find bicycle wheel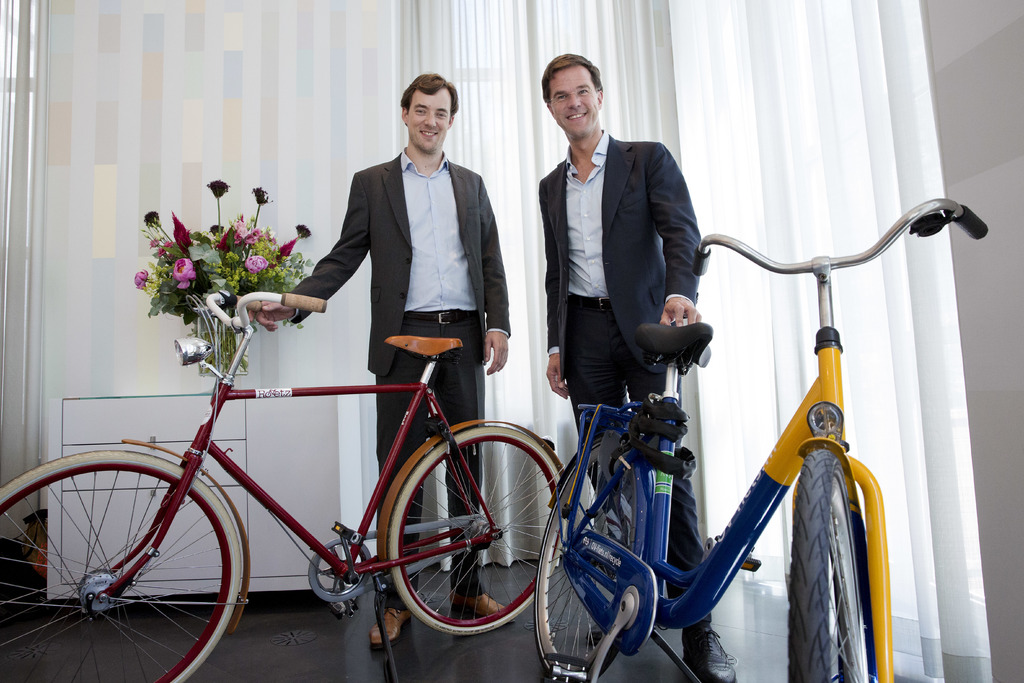
[x1=388, y1=422, x2=568, y2=636]
